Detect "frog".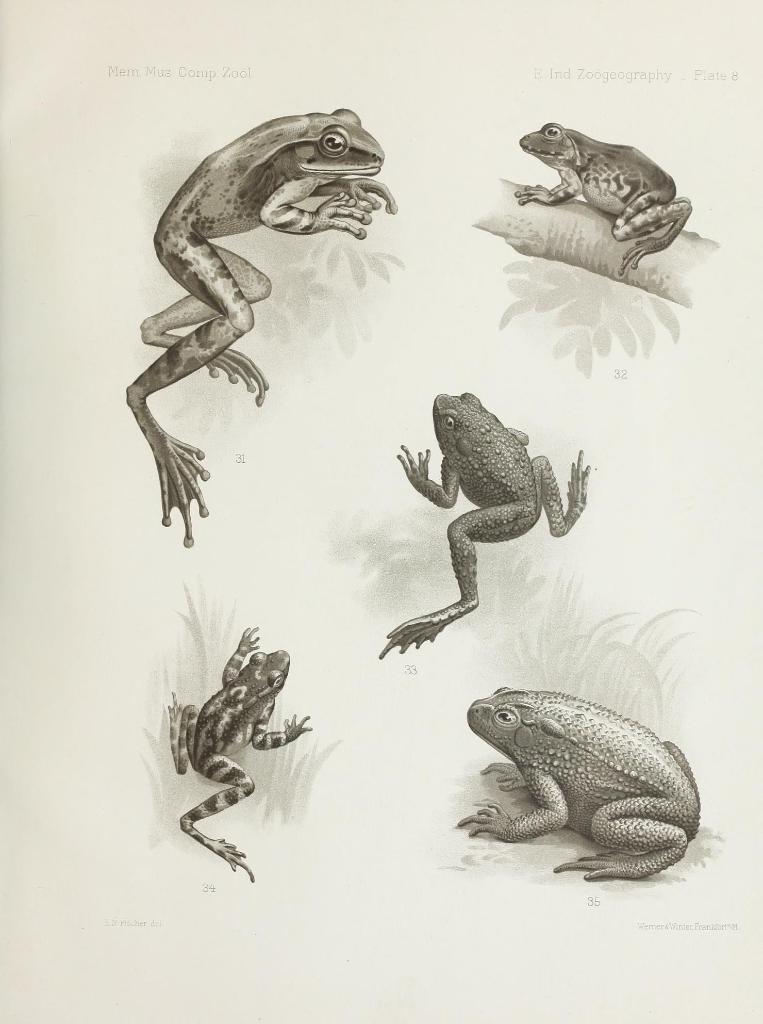
Detected at (left=377, top=389, right=589, bottom=659).
